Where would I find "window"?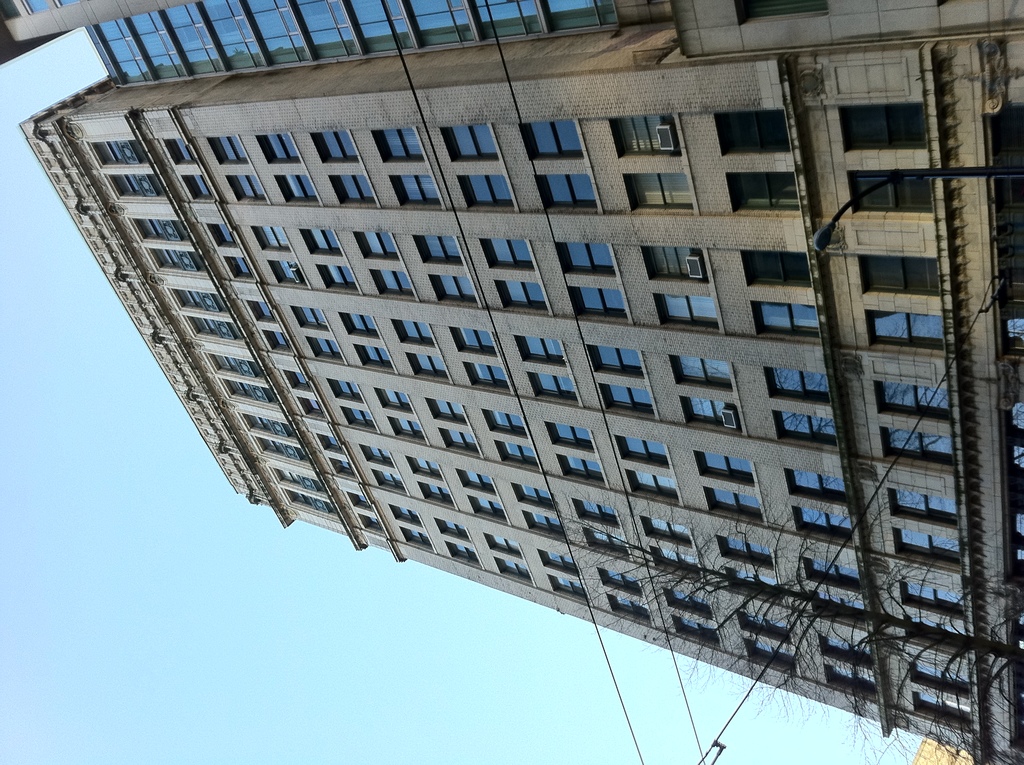
At [left=289, top=300, right=328, bottom=332].
